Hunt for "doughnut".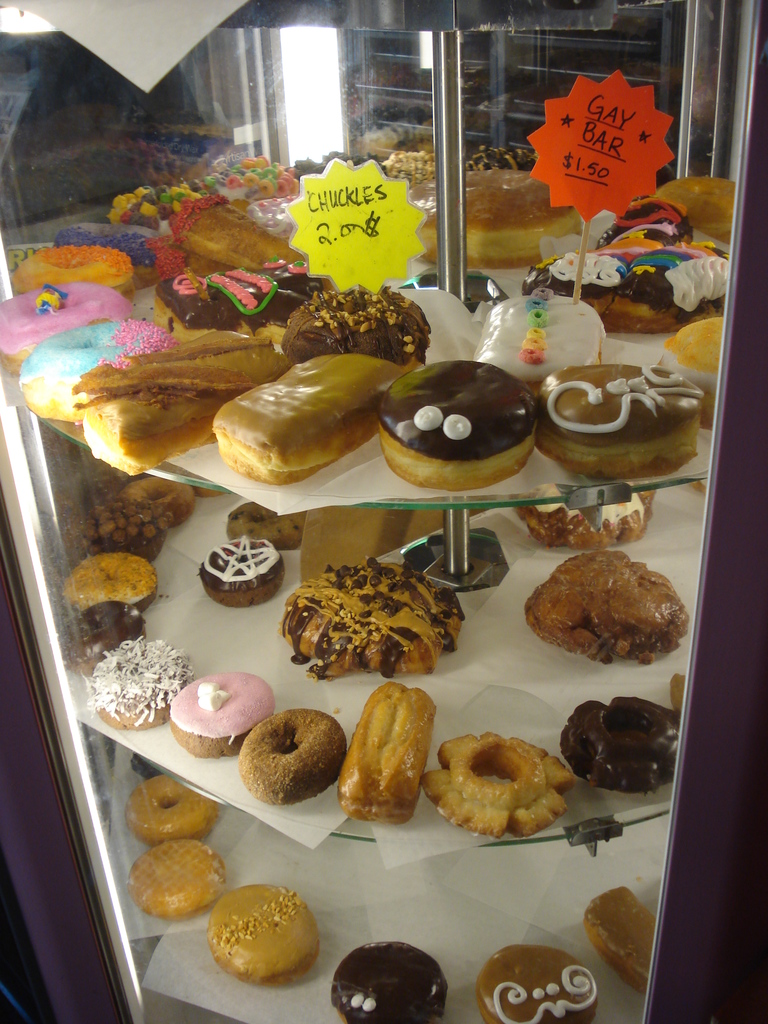
Hunted down at rect(554, 693, 678, 788).
